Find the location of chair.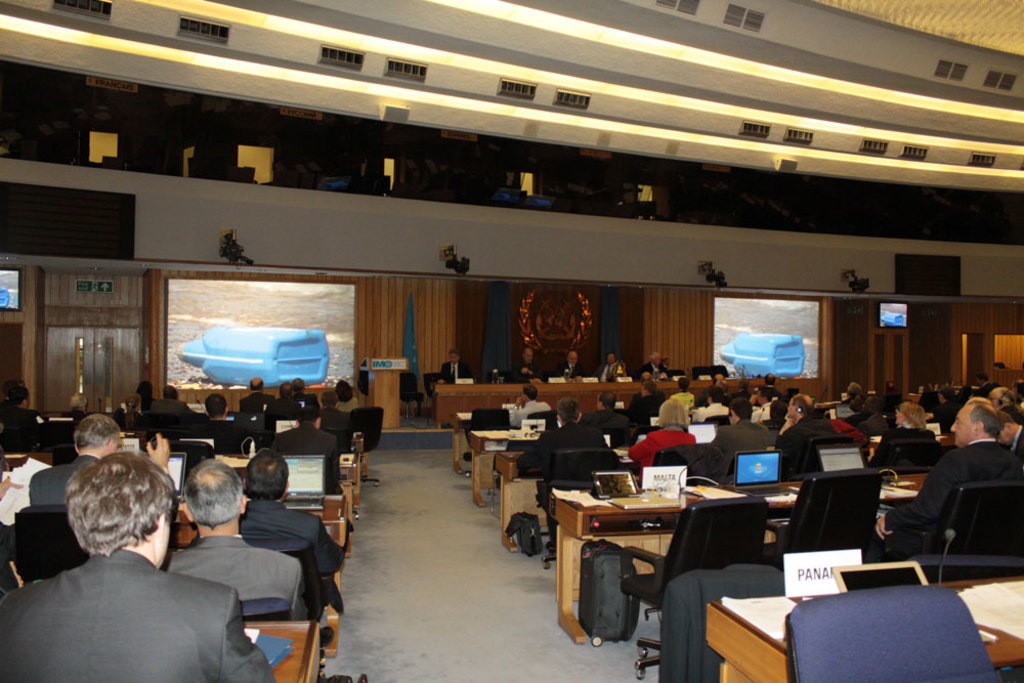
Location: locate(691, 367, 731, 378).
